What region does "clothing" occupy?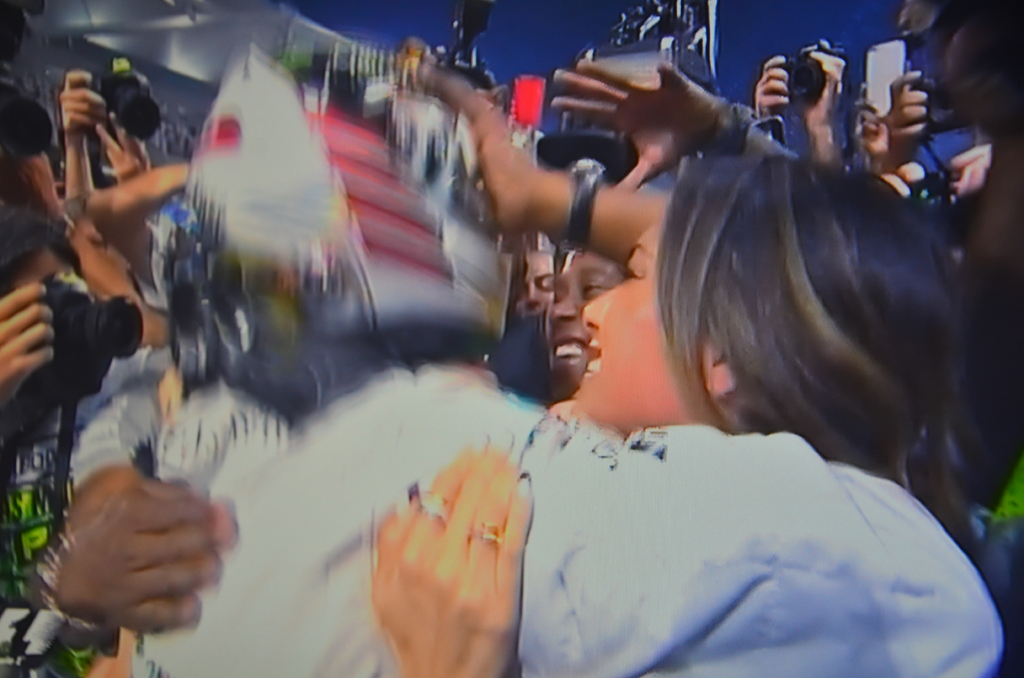
BBox(413, 371, 1013, 661).
